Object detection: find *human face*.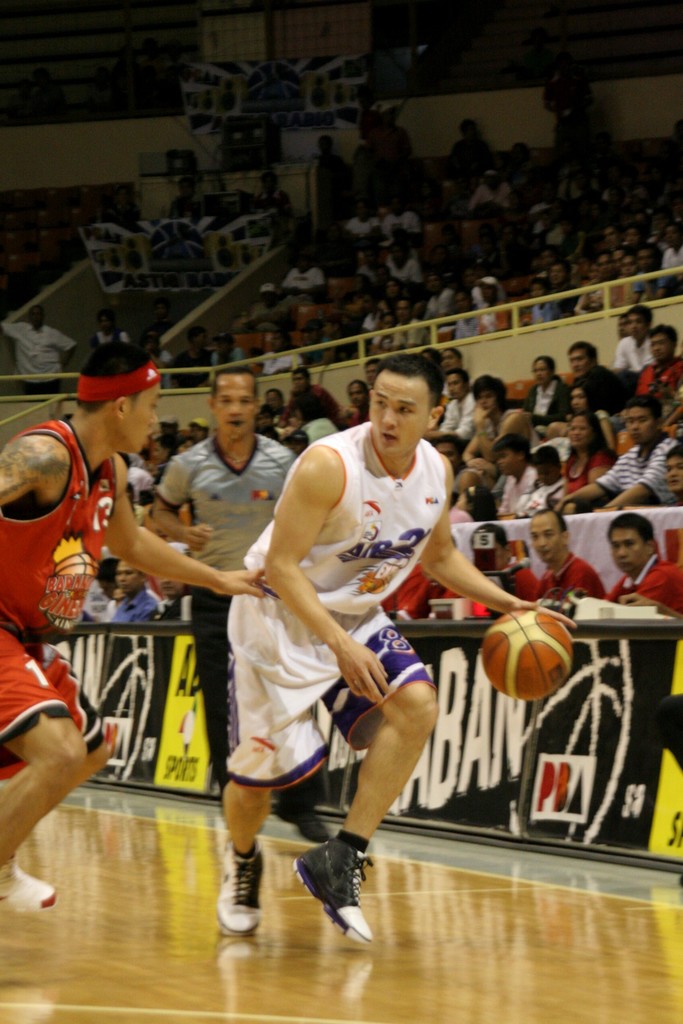
<region>303, 323, 317, 346</region>.
